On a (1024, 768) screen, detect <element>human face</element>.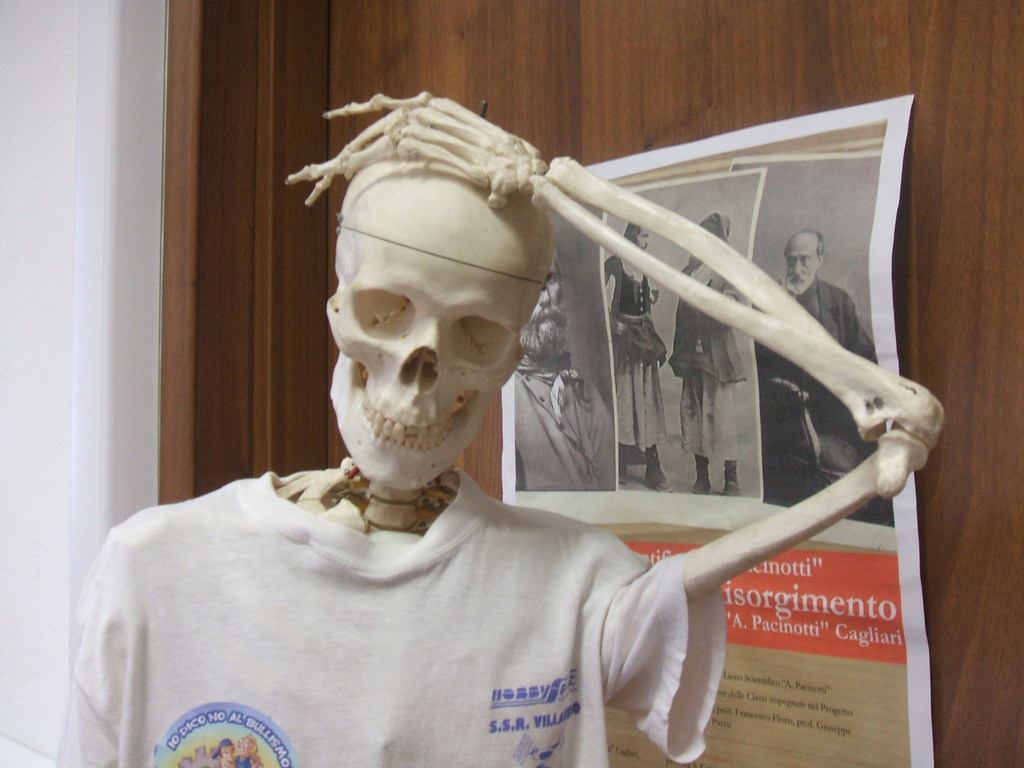
{"left": 637, "top": 229, "right": 651, "bottom": 249}.
